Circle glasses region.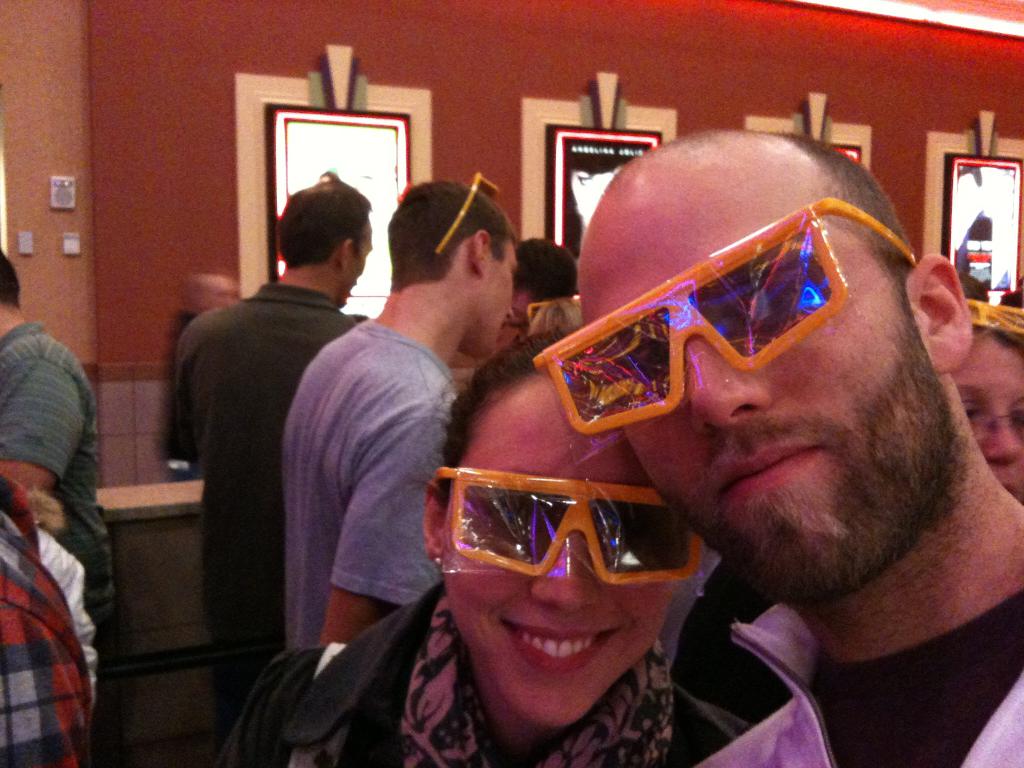
Region: [449, 481, 712, 605].
